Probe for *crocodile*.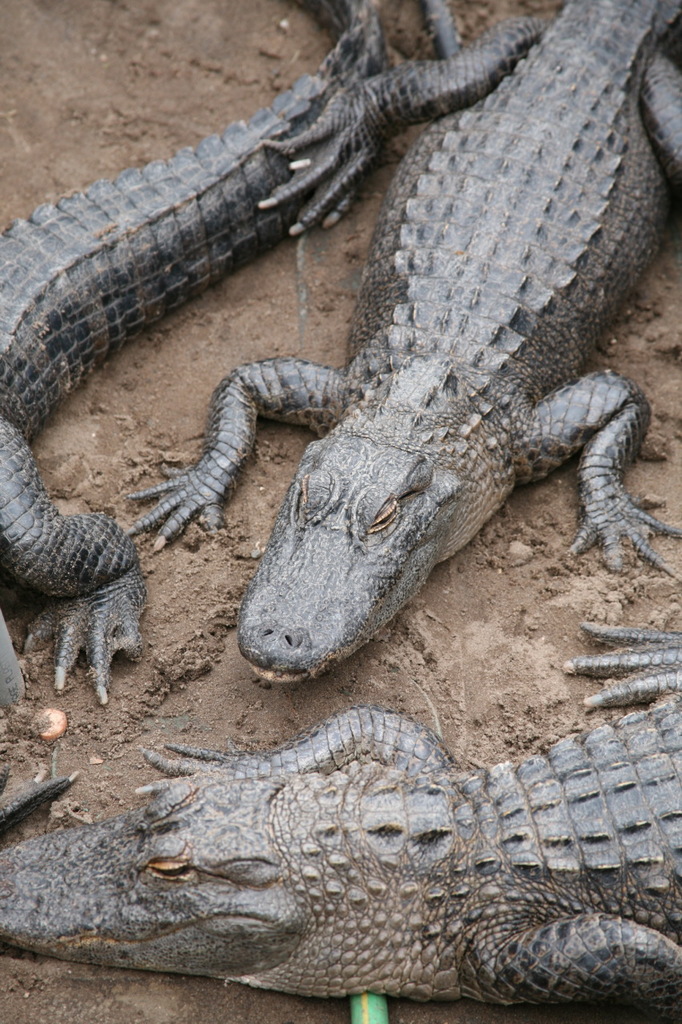
Probe result: [0, 628, 681, 1017].
